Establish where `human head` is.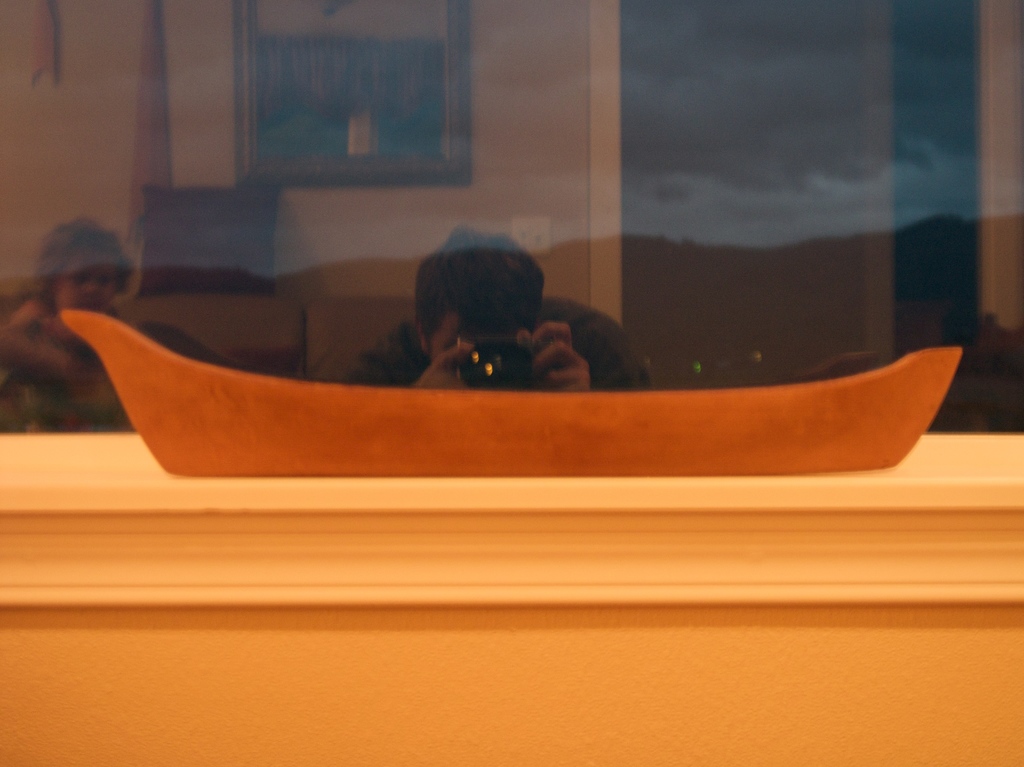
Established at bbox=(411, 221, 548, 390).
